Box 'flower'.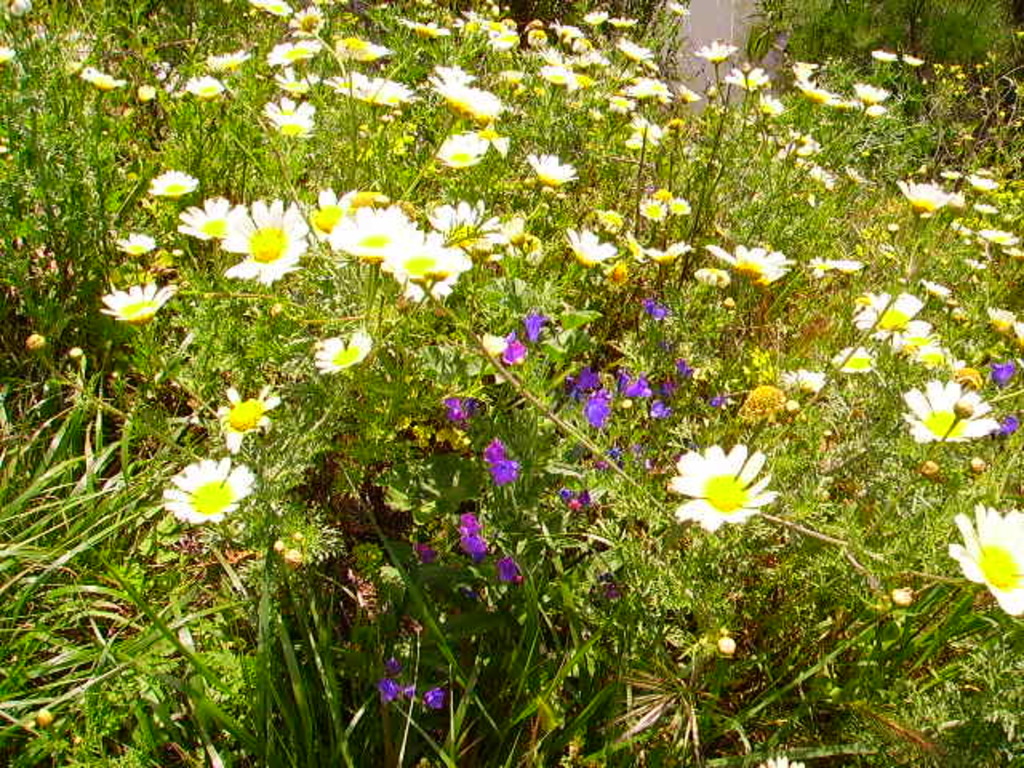
<box>432,131,496,170</box>.
